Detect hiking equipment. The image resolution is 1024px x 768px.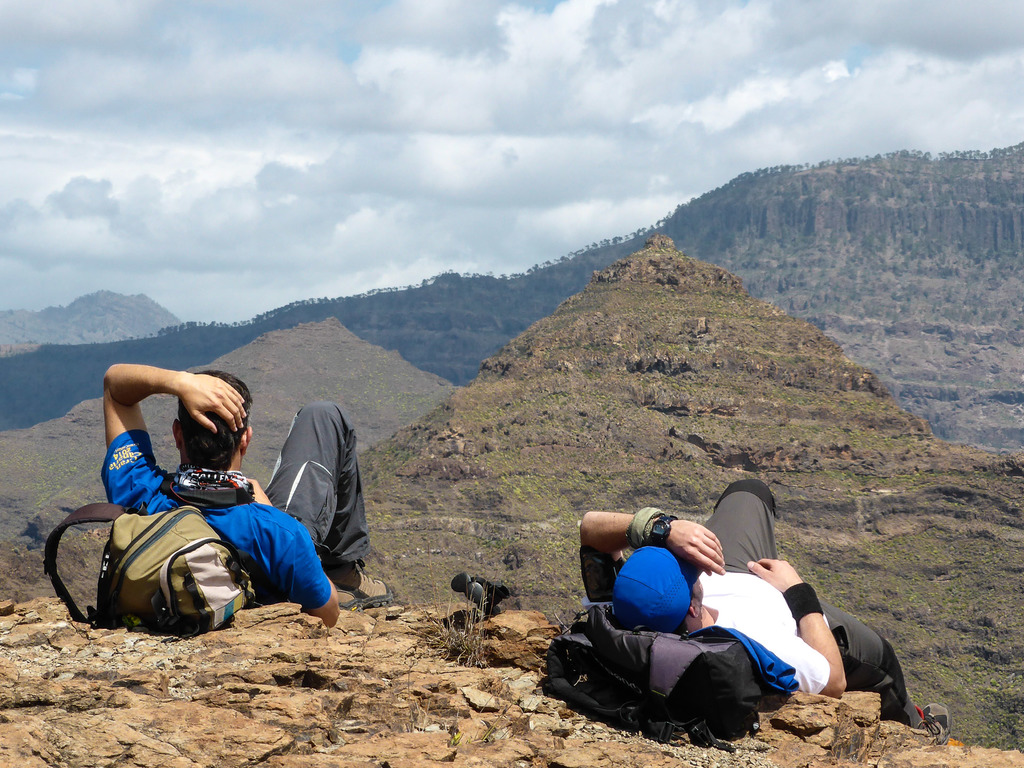
[left=42, top=503, right=255, bottom=635].
